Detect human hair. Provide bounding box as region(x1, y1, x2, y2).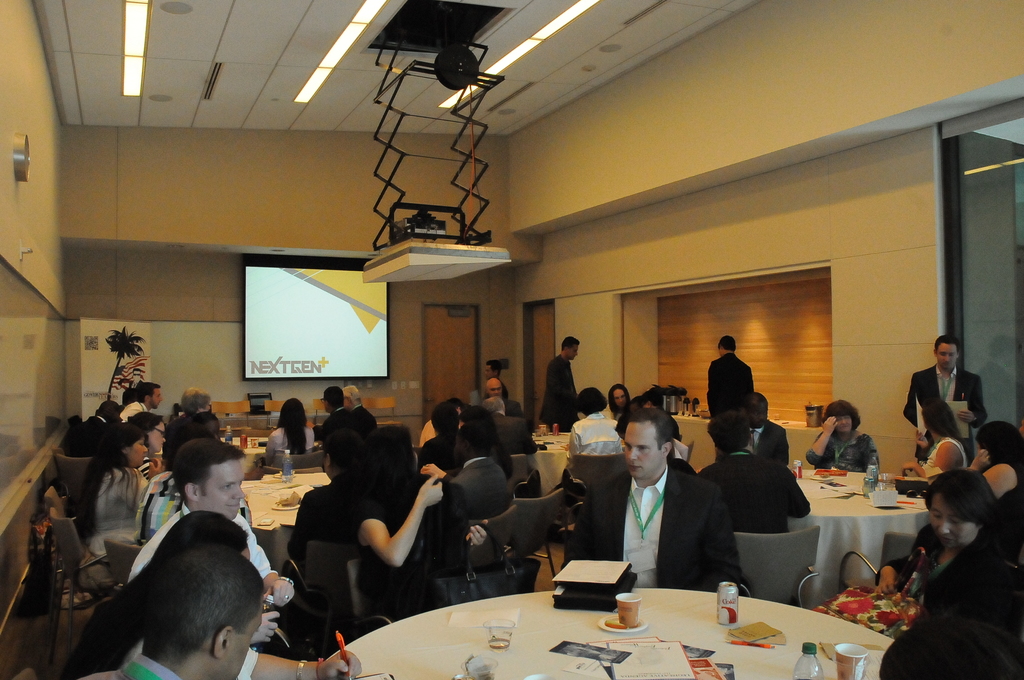
region(977, 420, 1023, 473).
